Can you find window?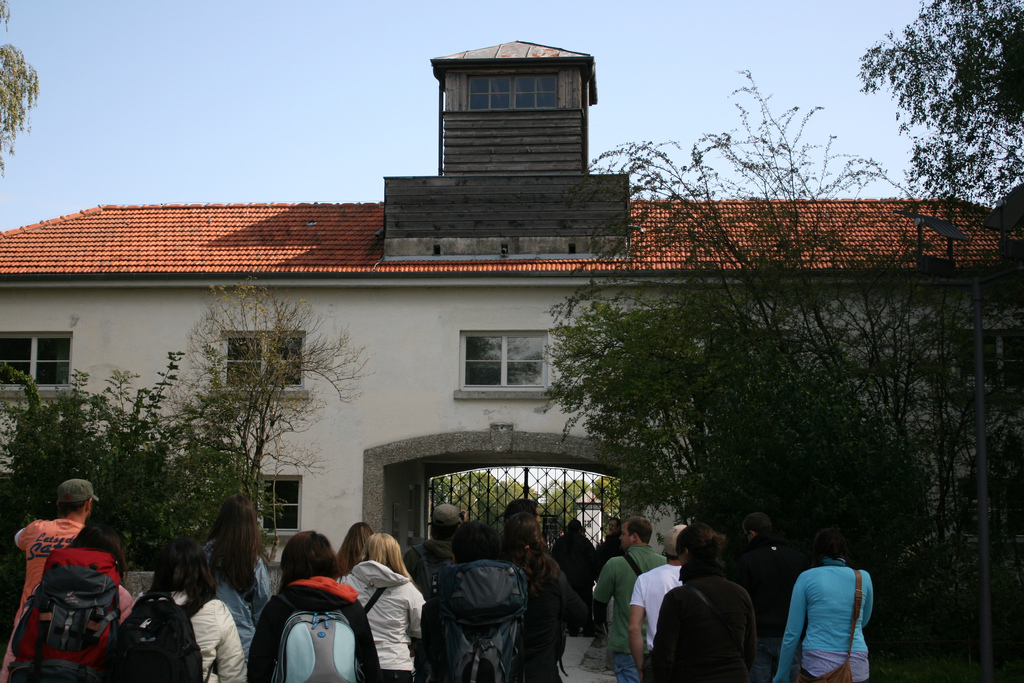
Yes, bounding box: bbox=(954, 328, 1023, 387).
